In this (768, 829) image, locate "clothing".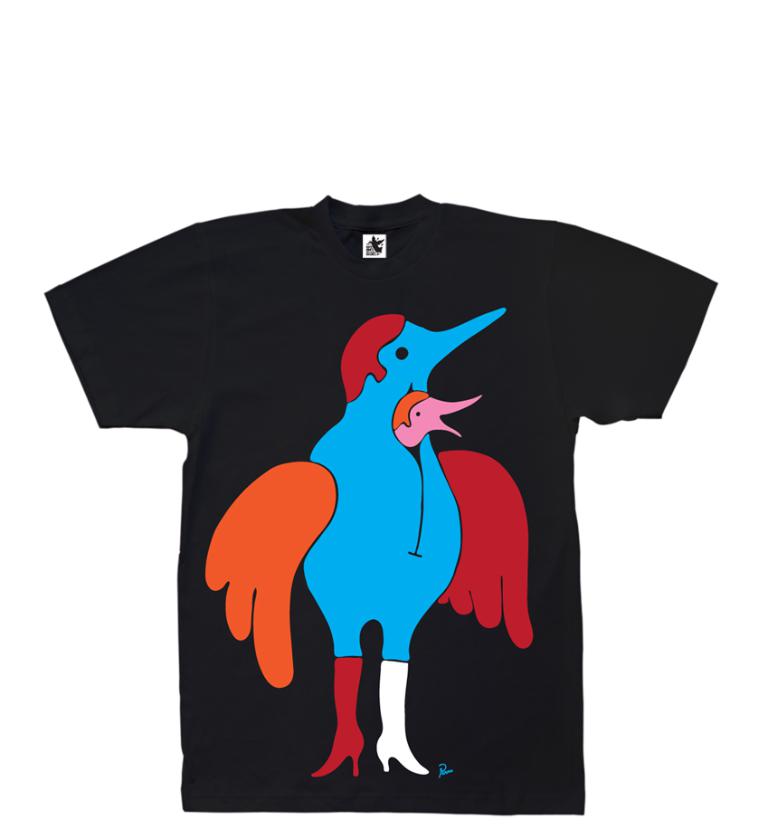
Bounding box: l=64, t=203, r=706, b=769.
